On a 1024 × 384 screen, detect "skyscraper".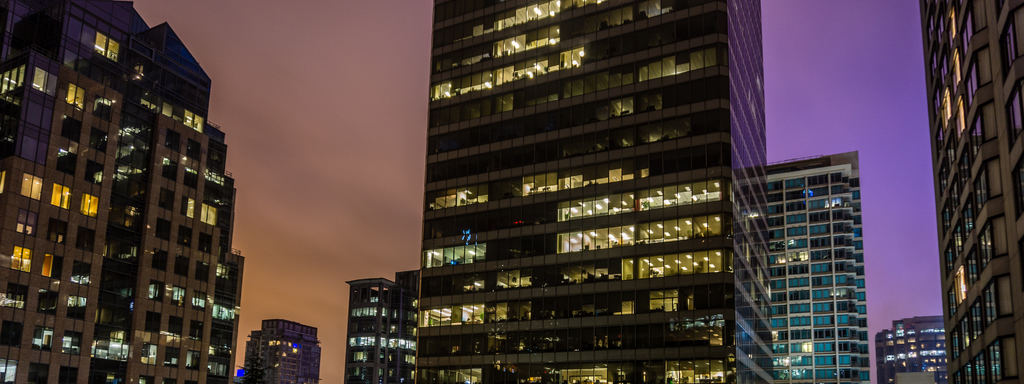
<box>339,265,421,383</box>.
